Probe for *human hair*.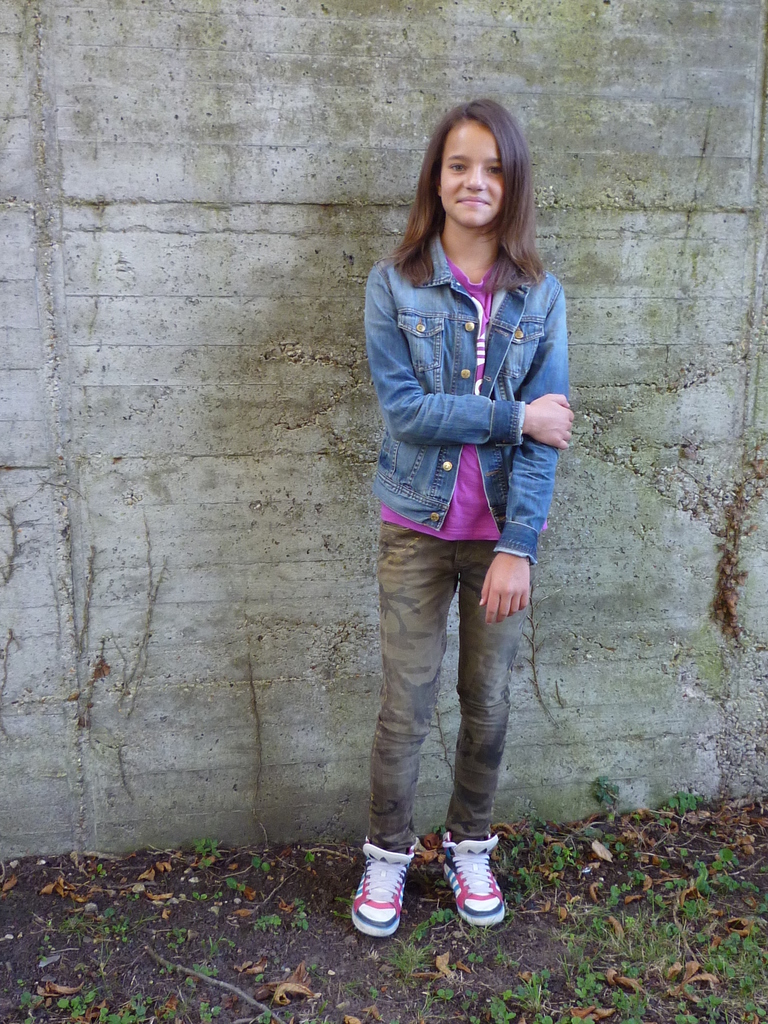
Probe result: x1=402 y1=98 x2=540 y2=296.
